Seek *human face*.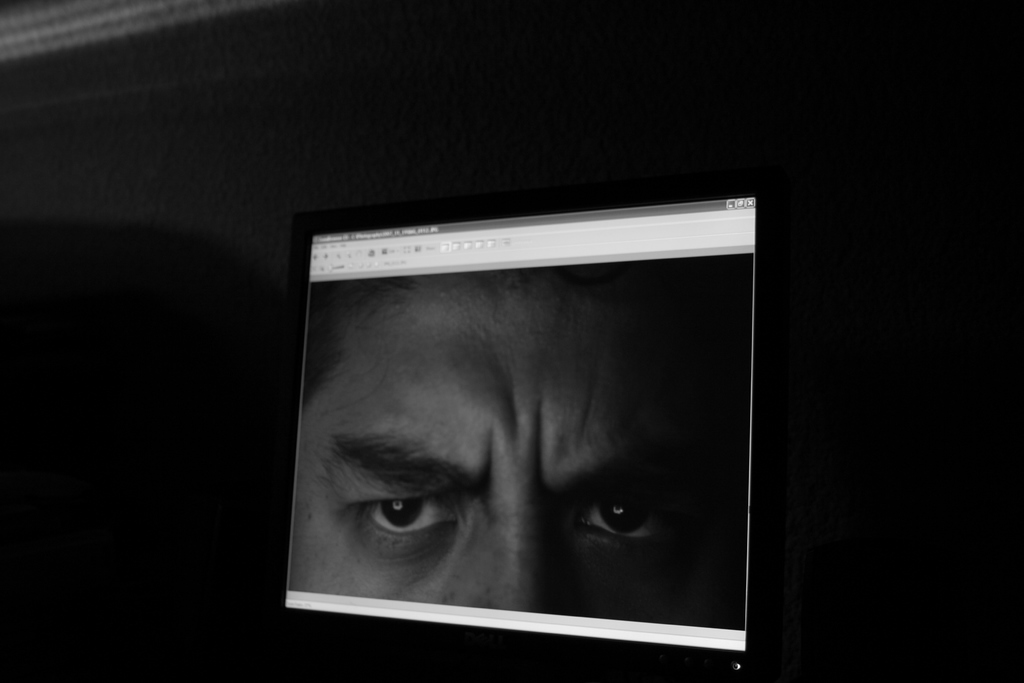
[x1=300, y1=251, x2=753, y2=614].
